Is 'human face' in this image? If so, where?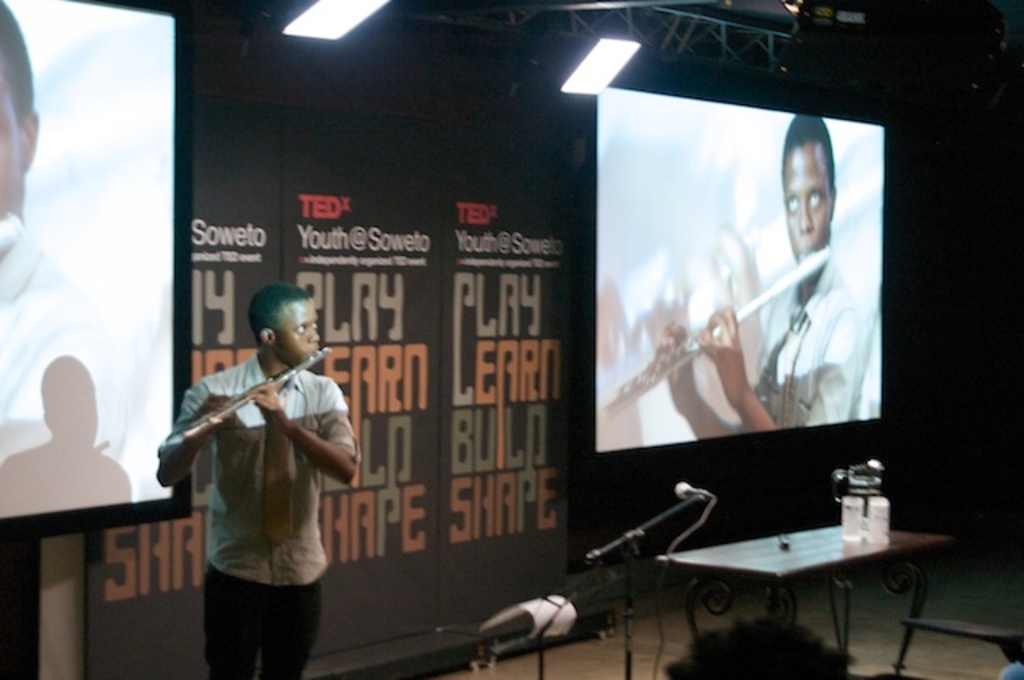
Yes, at [left=781, top=138, right=830, bottom=280].
